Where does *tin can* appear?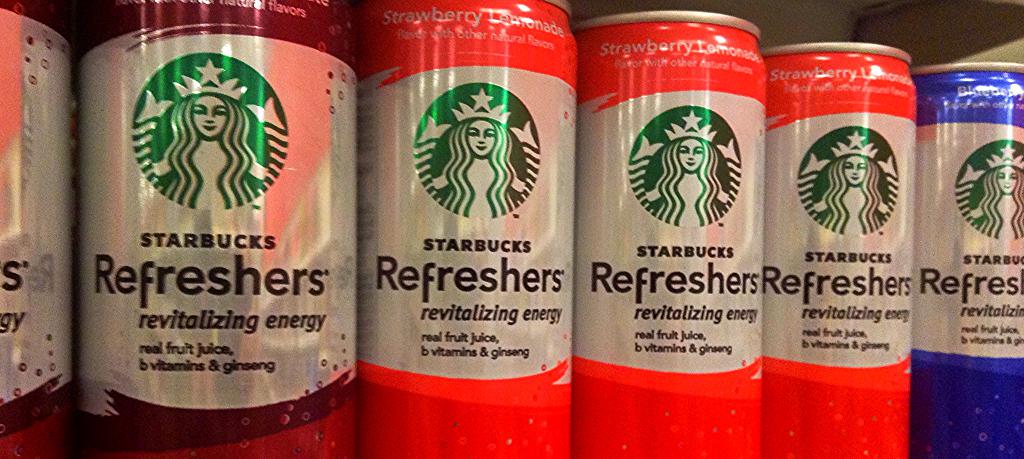
Appears at 0, 0, 77, 458.
